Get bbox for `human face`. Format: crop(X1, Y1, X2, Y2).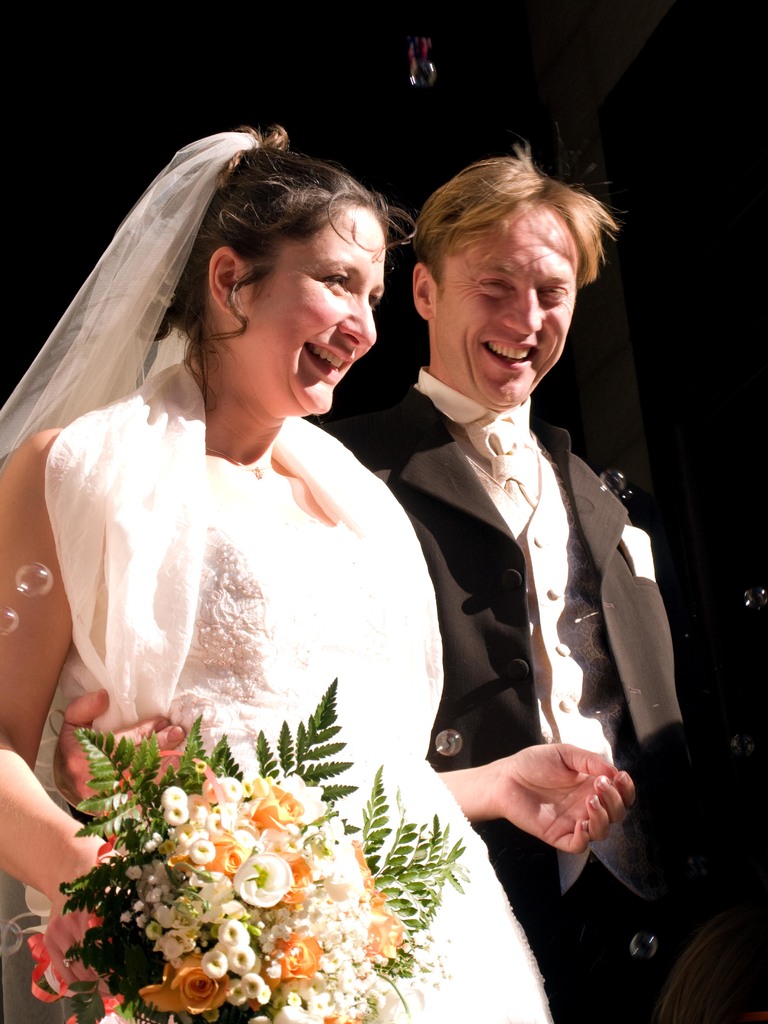
crop(434, 225, 576, 401).
